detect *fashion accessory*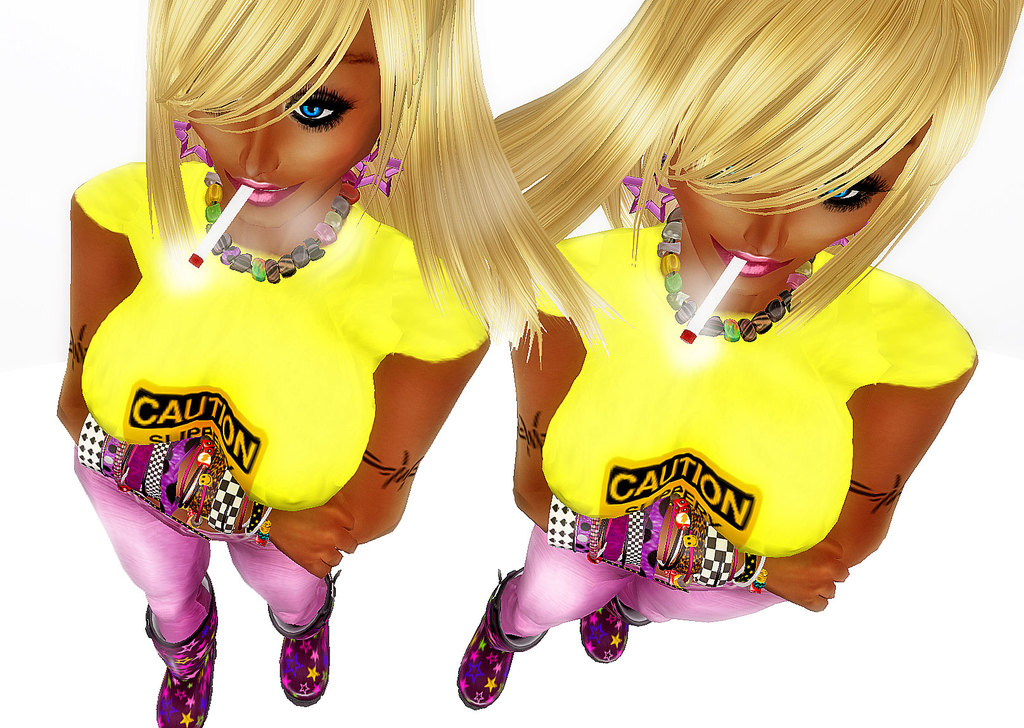
(204, 172, 361, 289)
